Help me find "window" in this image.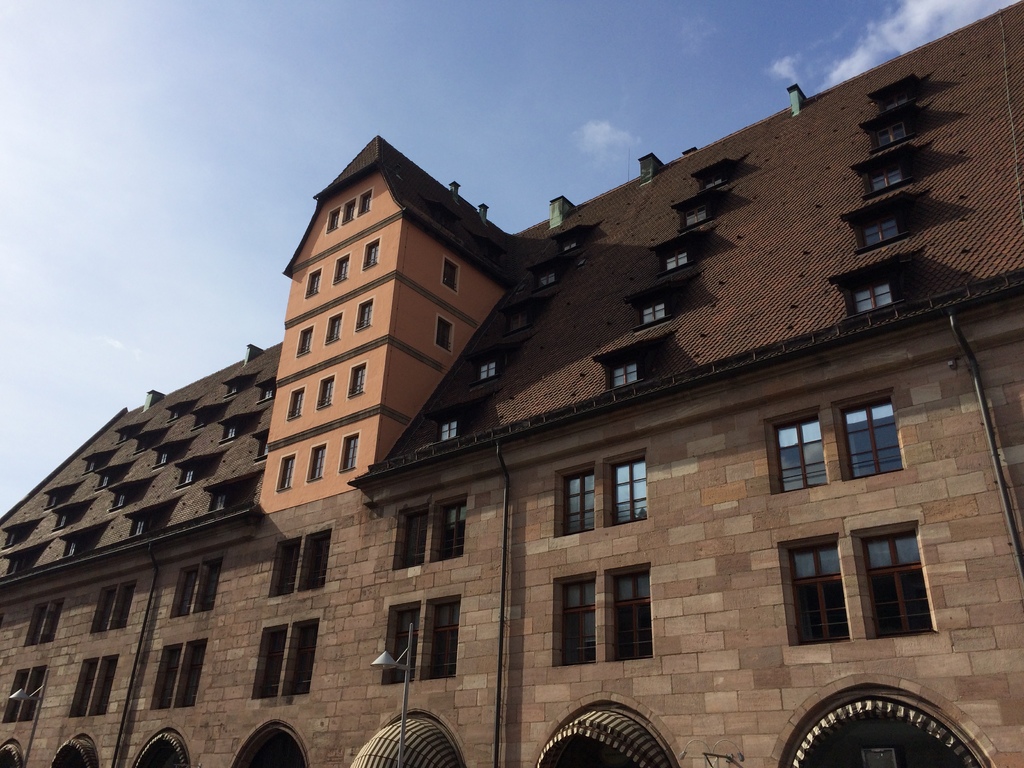
Found it: (x1=173, y1=561, x2=196, y2=616).
